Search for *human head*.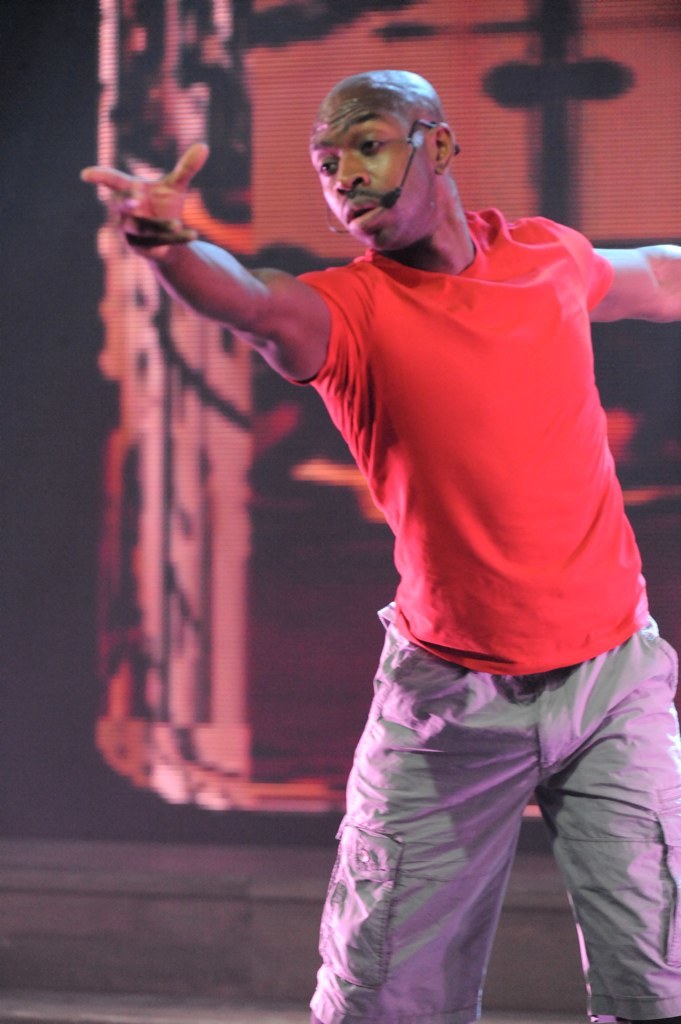
Found at select_region(303, 68, 455, 256).
